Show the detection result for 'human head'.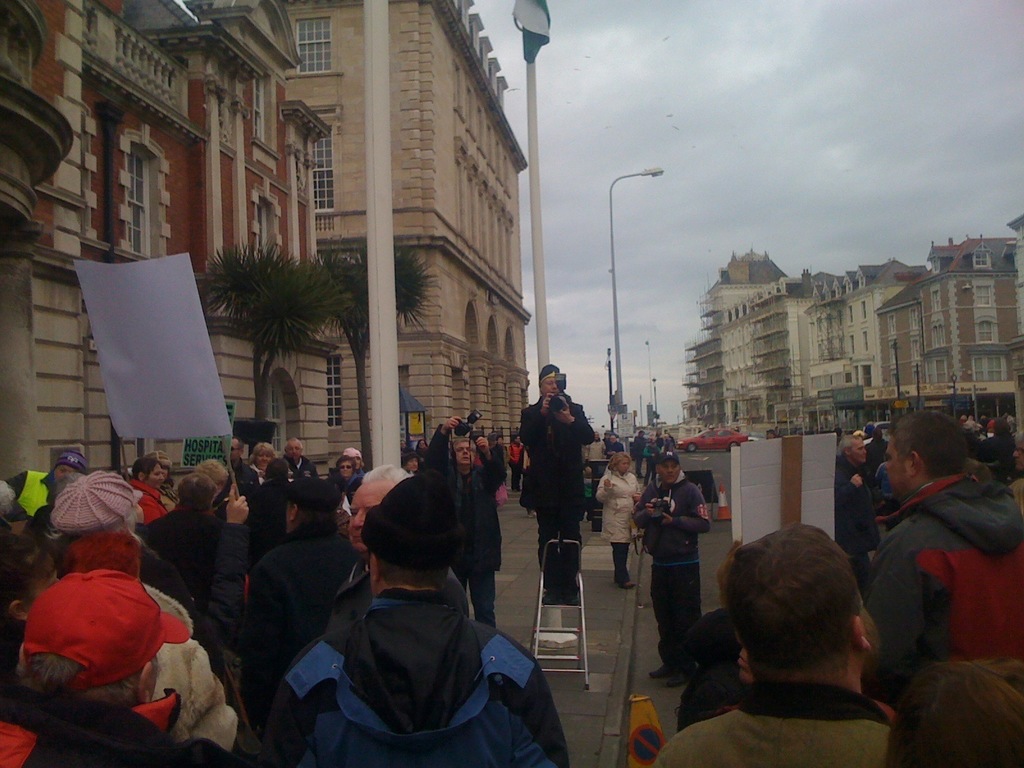
<box>332,462,362,482</box>.
